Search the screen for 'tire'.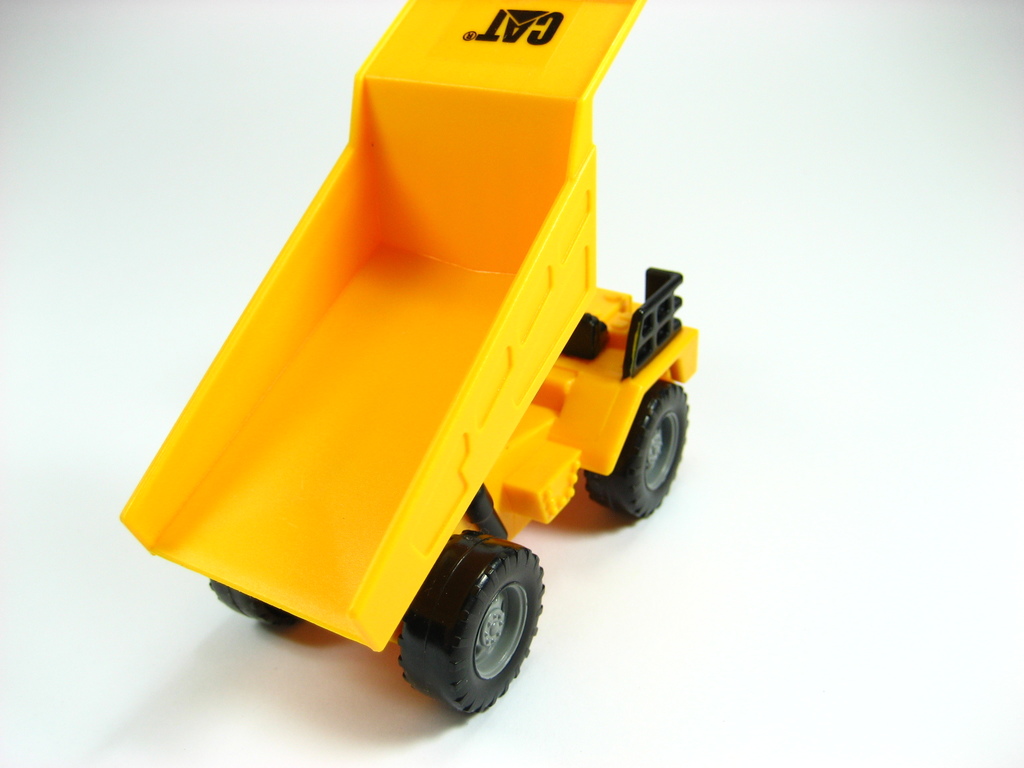
Found at <bbox>208, 579, 303, 625</bbox>.
